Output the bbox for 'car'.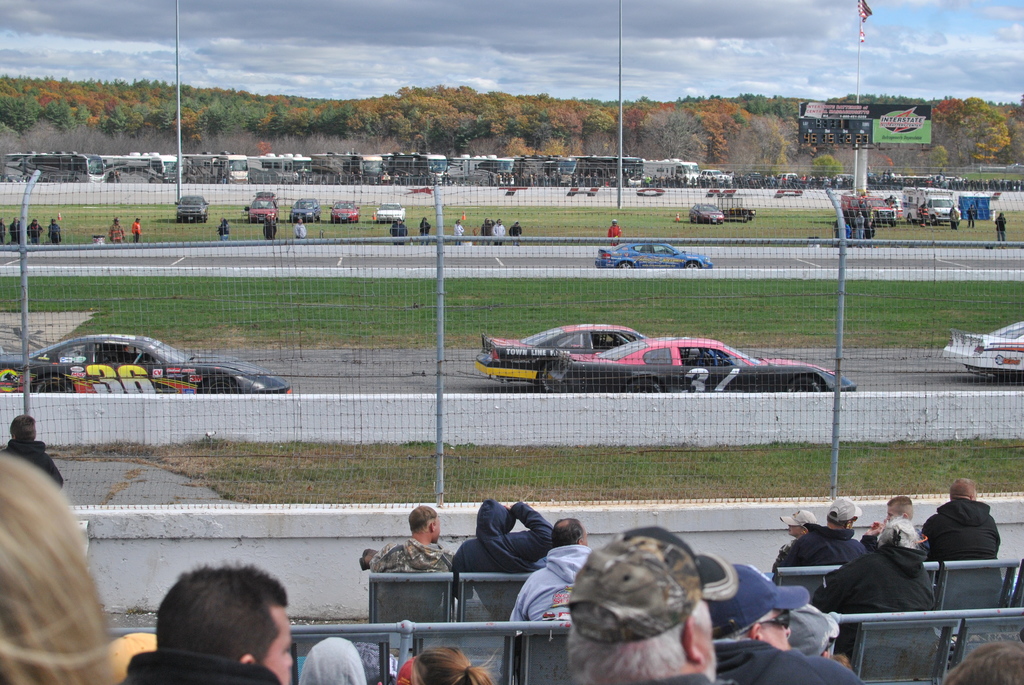
region(680, 203, 730, 230).
